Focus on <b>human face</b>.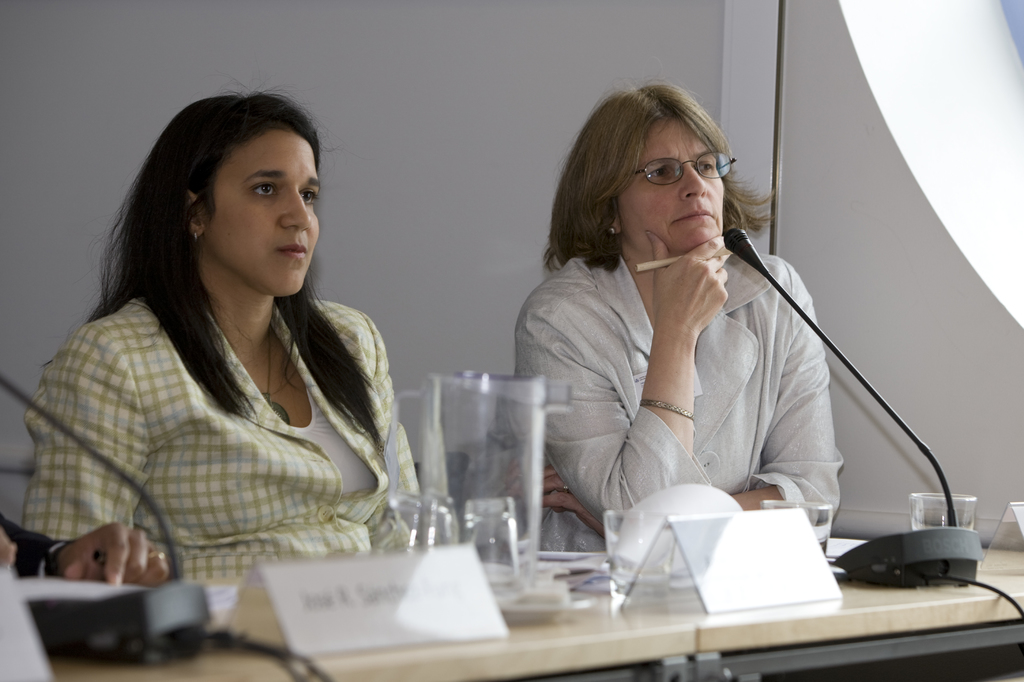
Focused at [x1=214, y1=127, x2=323, y2=297].
